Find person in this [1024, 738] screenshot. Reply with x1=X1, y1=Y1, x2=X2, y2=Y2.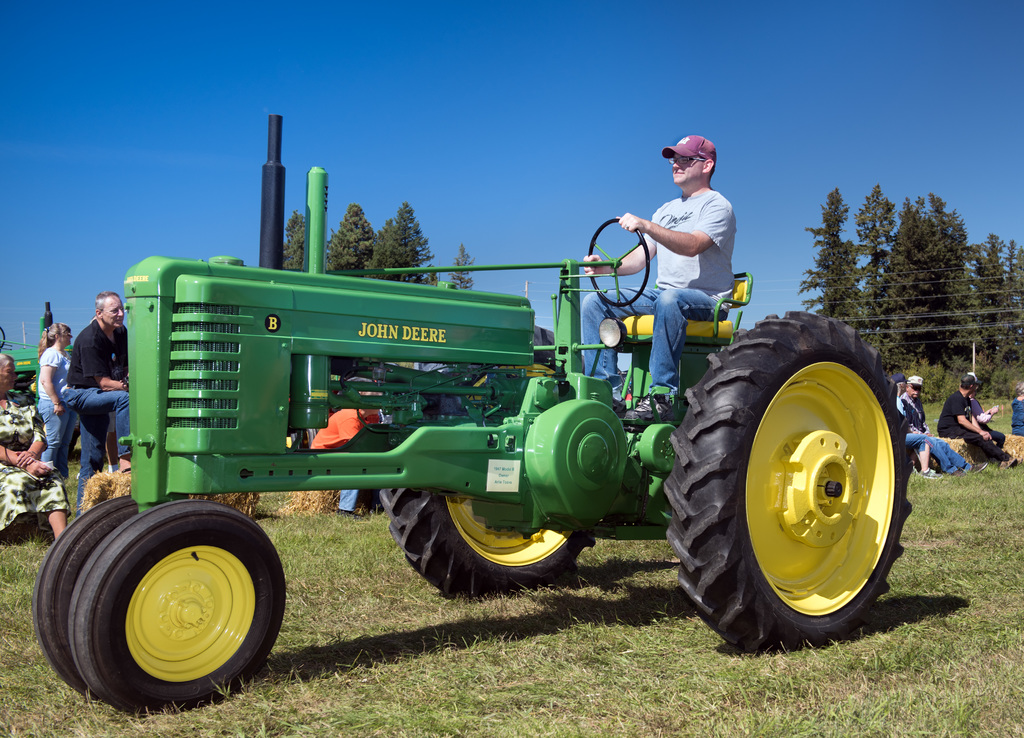
x1=570, y1=134, x2=739, y2=440.
